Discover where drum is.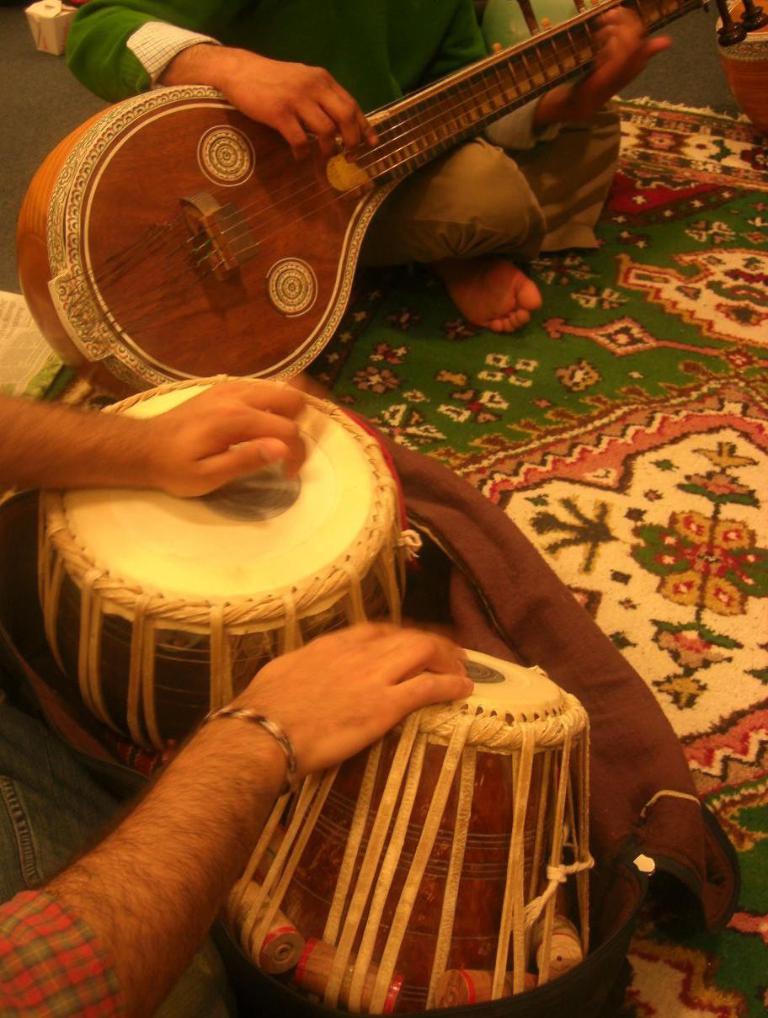
Discovered at [x1=35, y1=372, x2=421, y2=758].
